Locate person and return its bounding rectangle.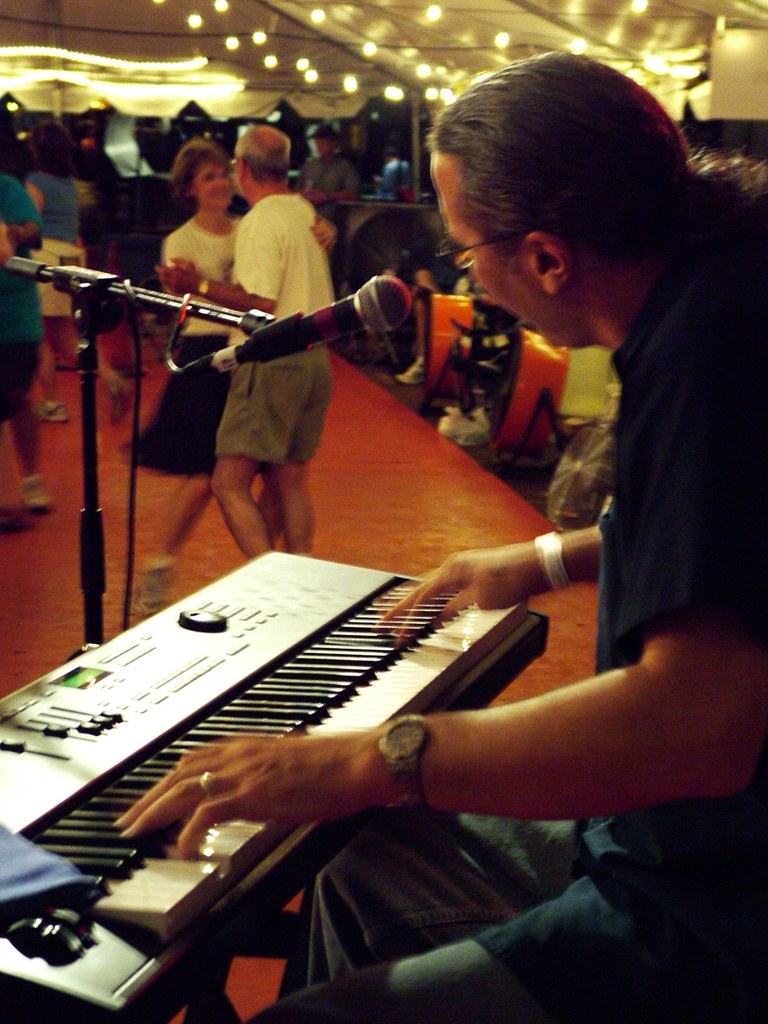
<bbox>120, 40, 767, 1020</bbox>.
